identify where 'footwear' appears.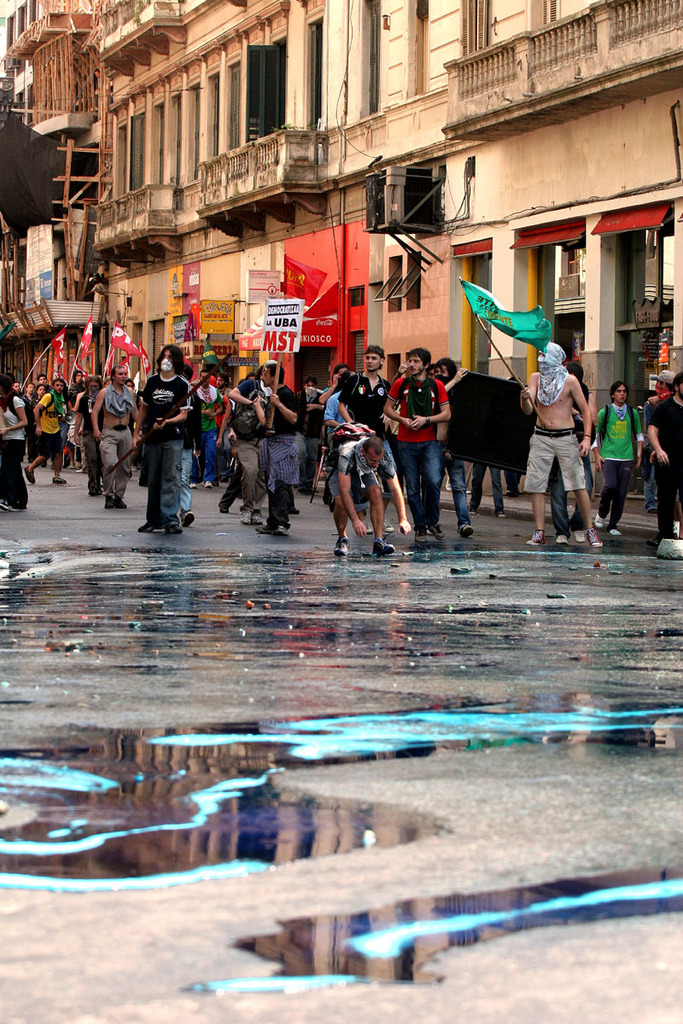
Appears at bbox(49, 474, 67, 486).
